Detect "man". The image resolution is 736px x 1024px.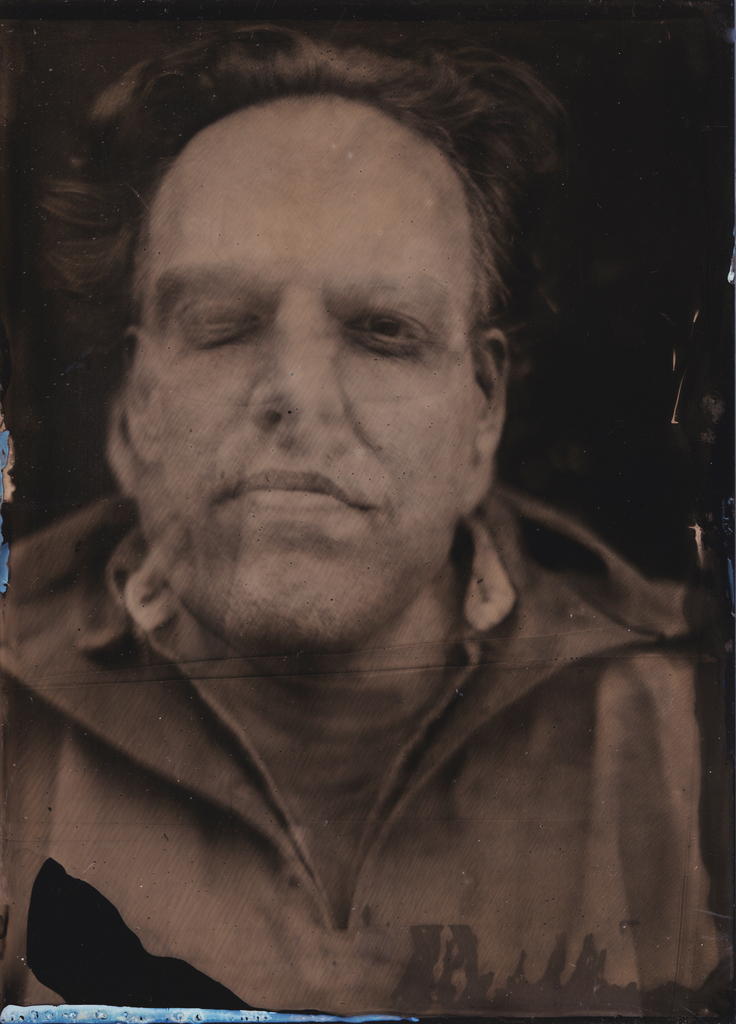
crop(1, 0, 735, 1010).
